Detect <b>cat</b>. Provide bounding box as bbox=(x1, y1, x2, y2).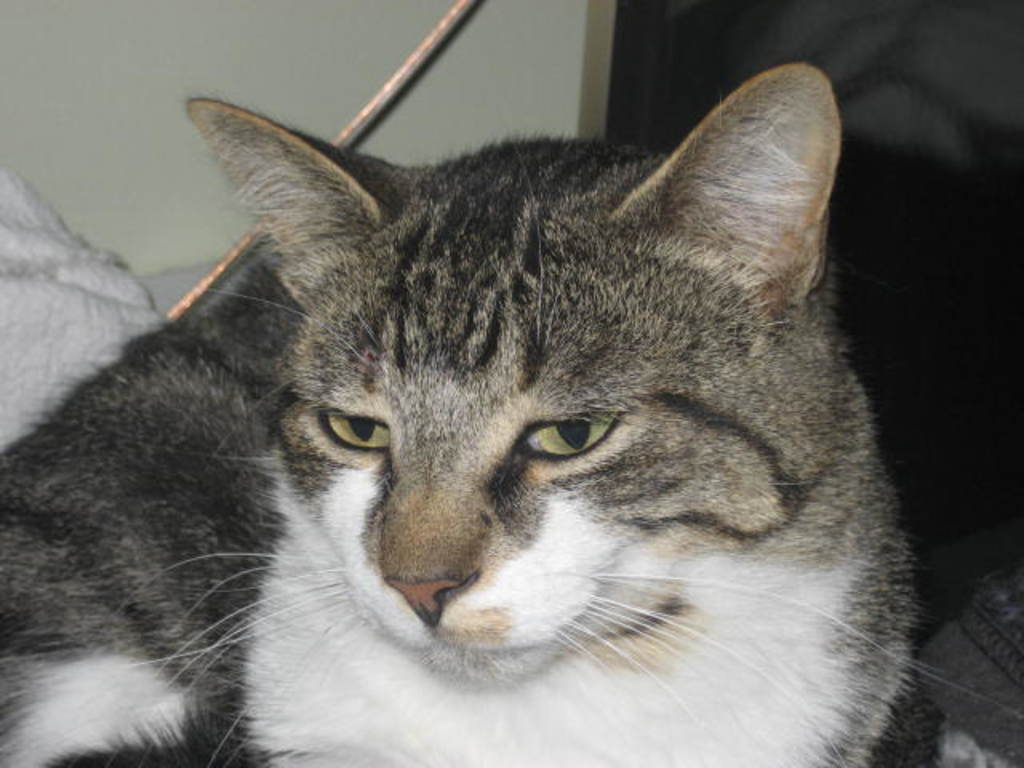
bbox=(0, 58, 1022, 760).
